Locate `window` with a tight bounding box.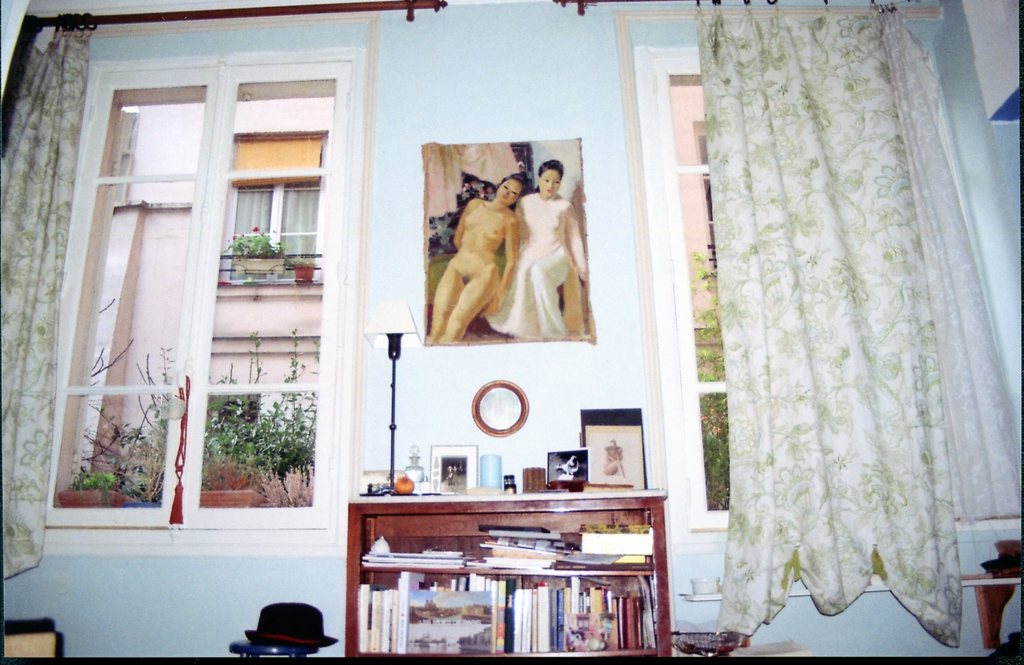
select_region(611, 8, 1023, 550).
